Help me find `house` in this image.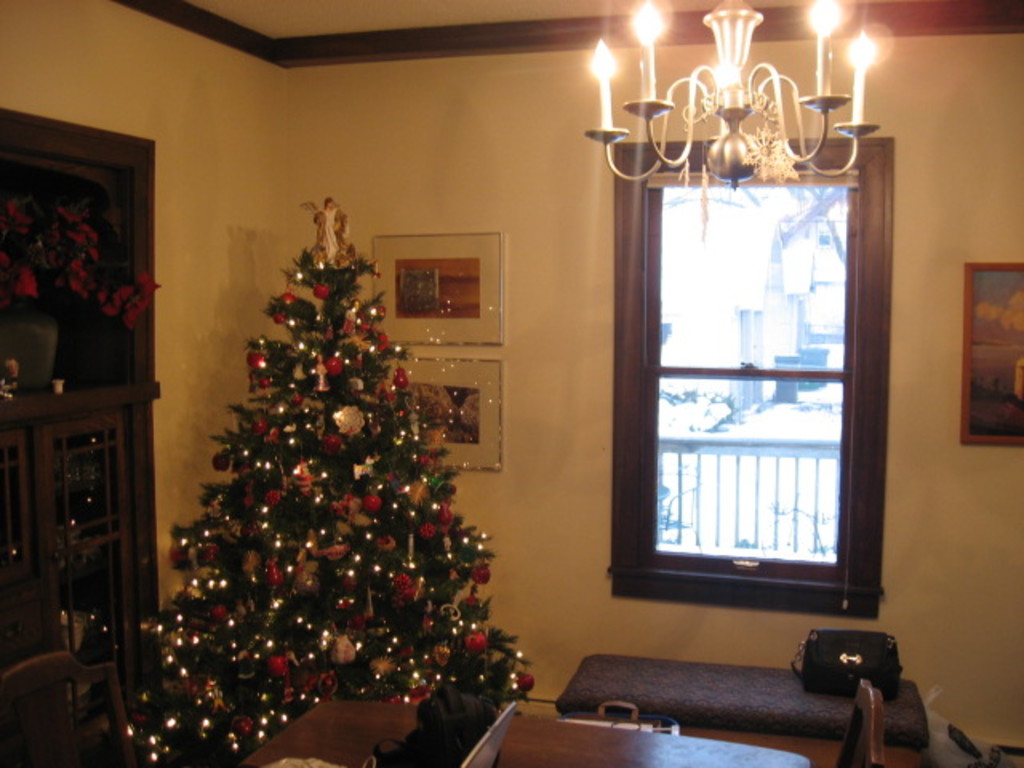
Found it: region(19, 0, 1014, 767).
